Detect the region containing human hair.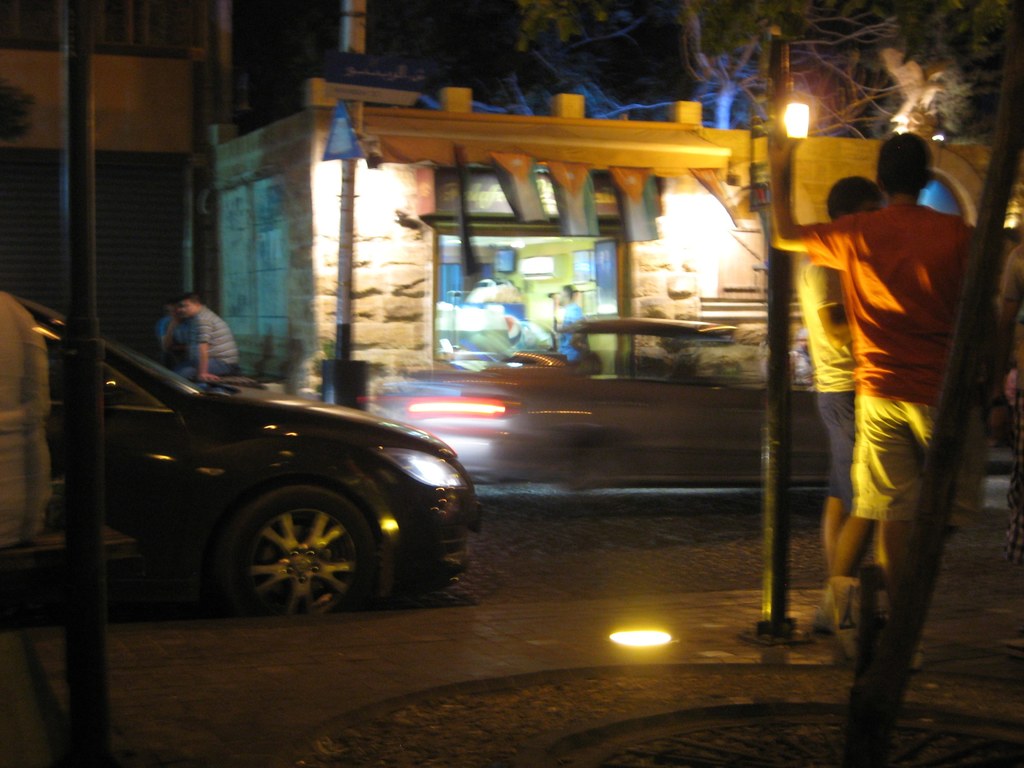
[564, 281, 572, 300].
